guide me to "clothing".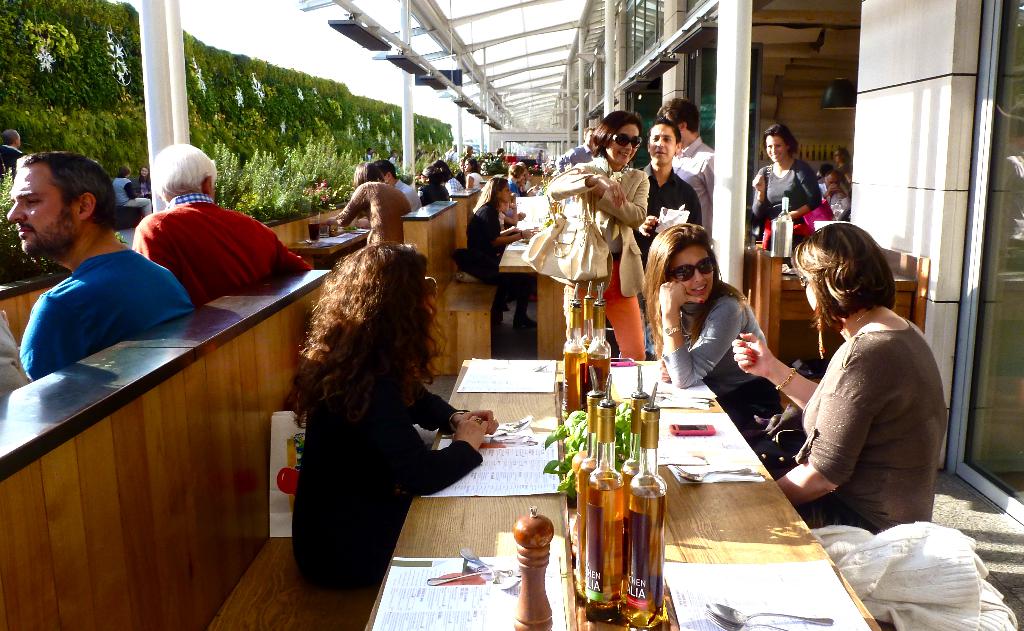
Guidance: 316:179:408:244.
